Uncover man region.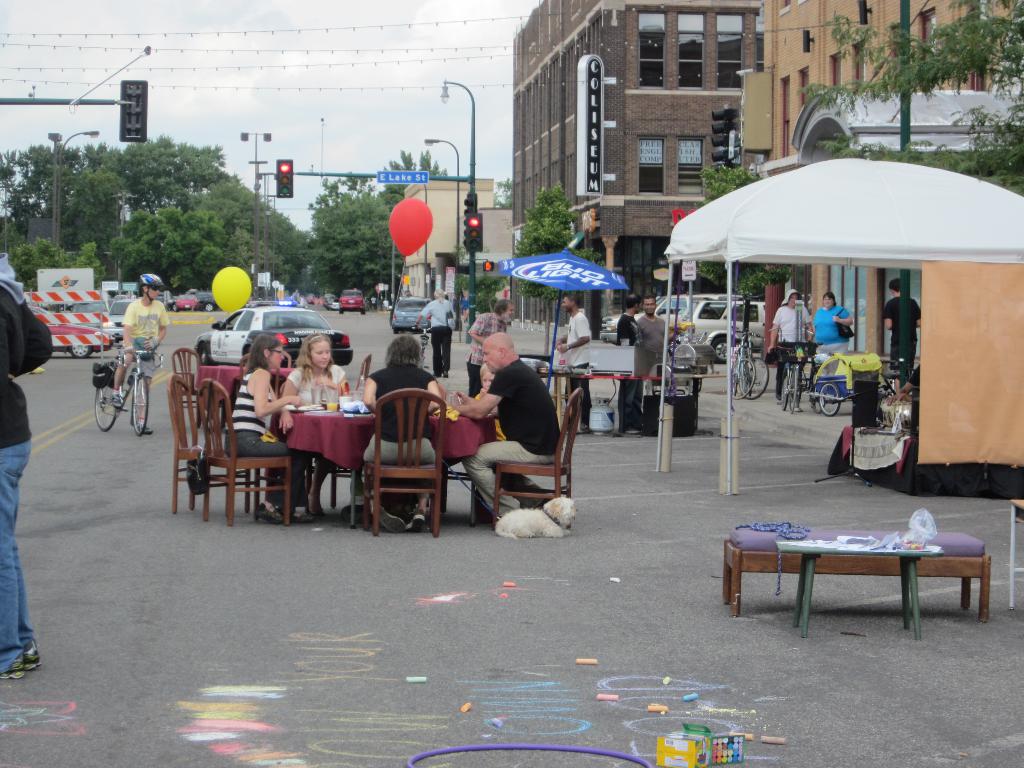
Uncovered: {"left": 769, "top": 284, "right": 811, "bottom": 408}.
